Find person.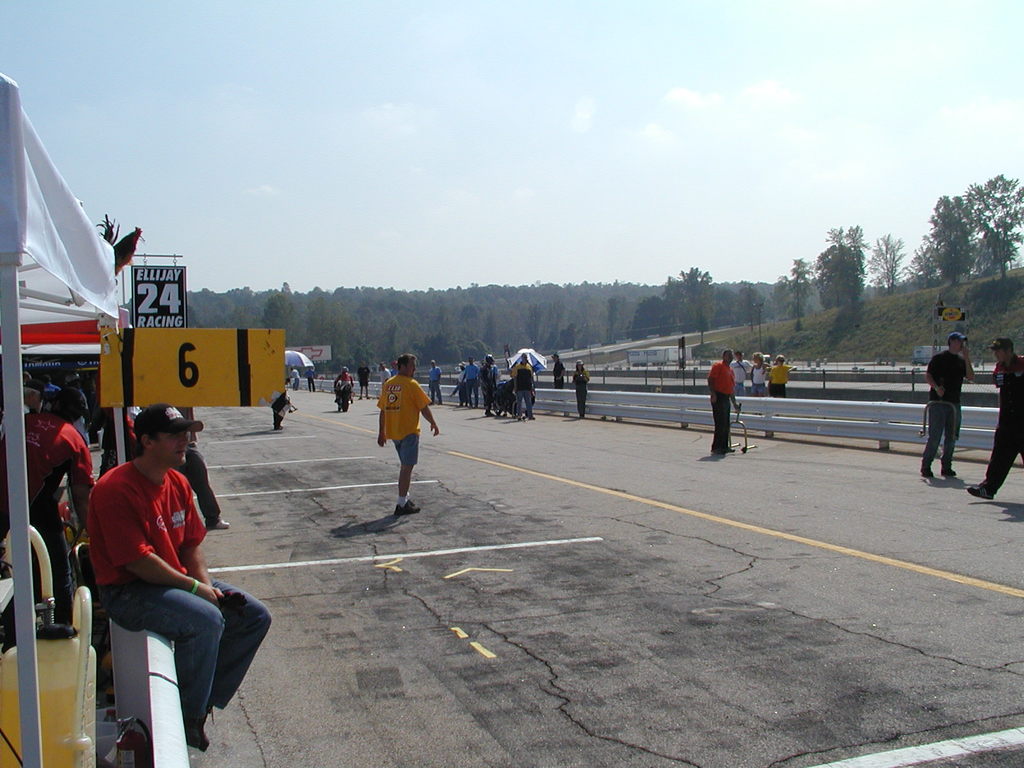
483/357/500/418.
